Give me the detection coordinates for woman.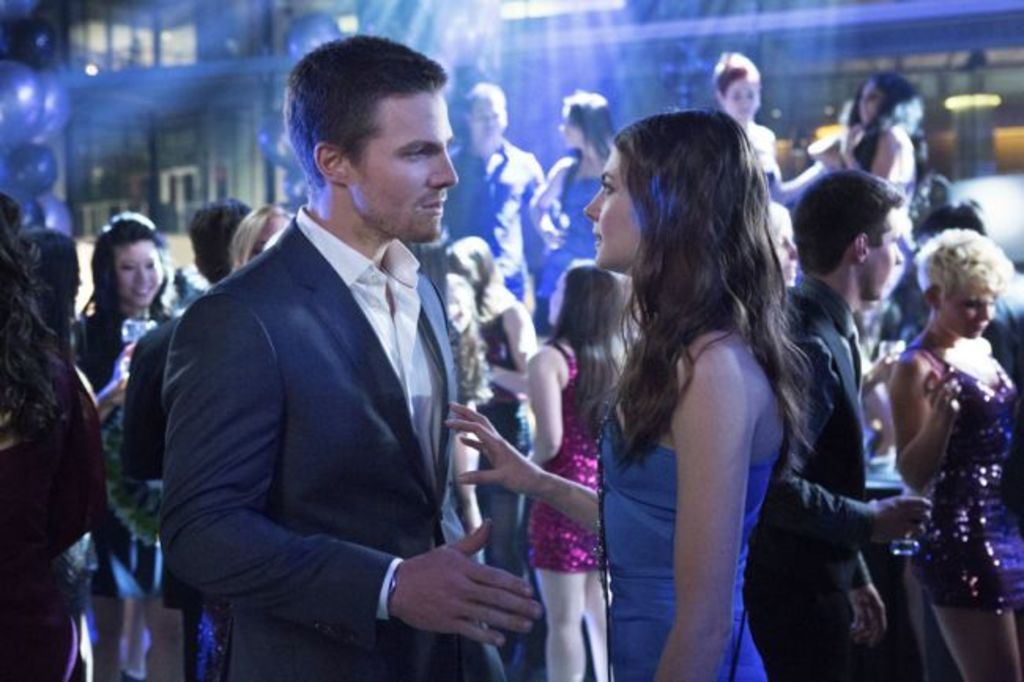
l=63, t=208, r=192, b=680.
